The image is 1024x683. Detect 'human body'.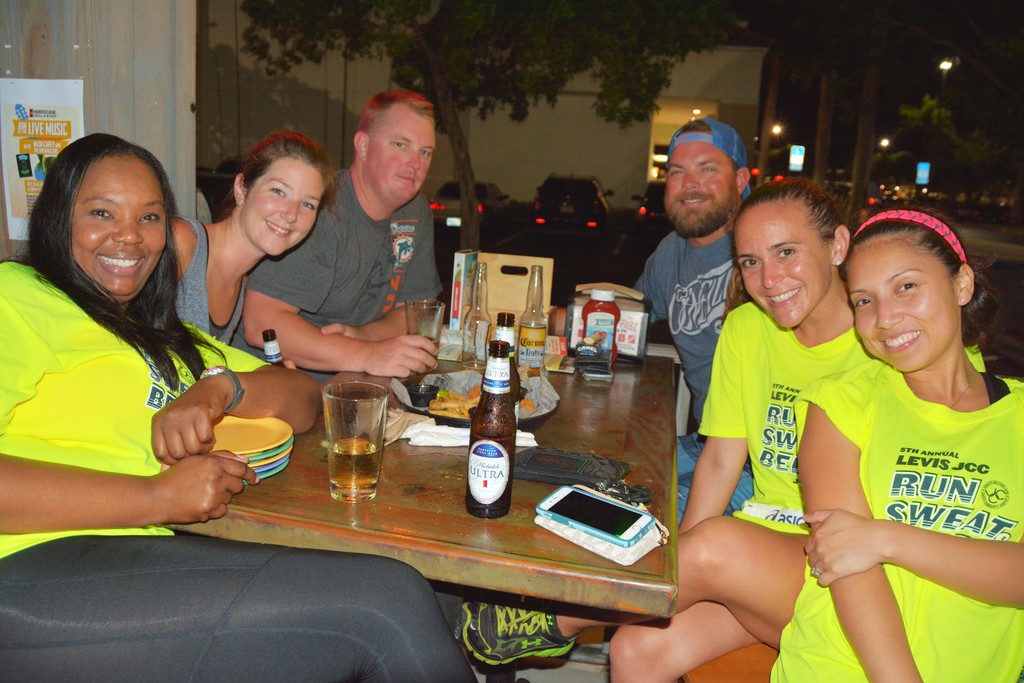
Detection: 630, 121, 761, 525.
